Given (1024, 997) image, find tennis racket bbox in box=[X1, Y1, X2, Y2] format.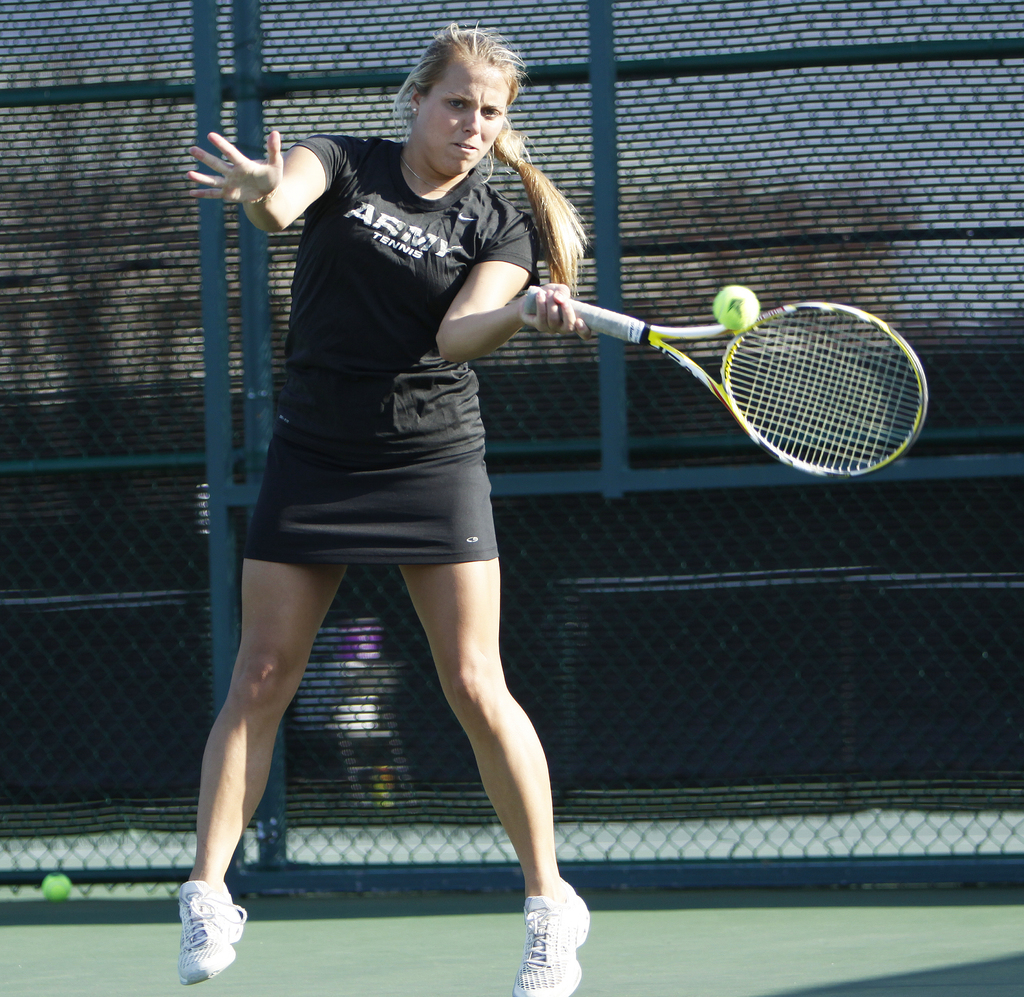
box=[525, 283, 931, 486].
